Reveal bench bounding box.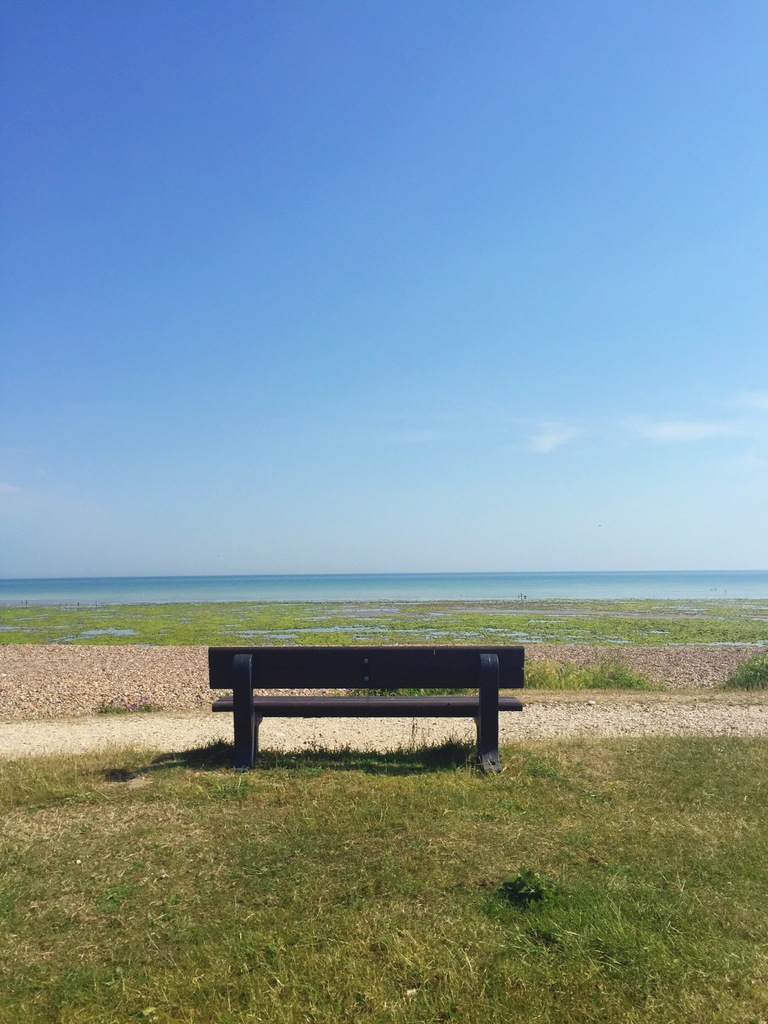
Revealed: (208,645,527,772).
